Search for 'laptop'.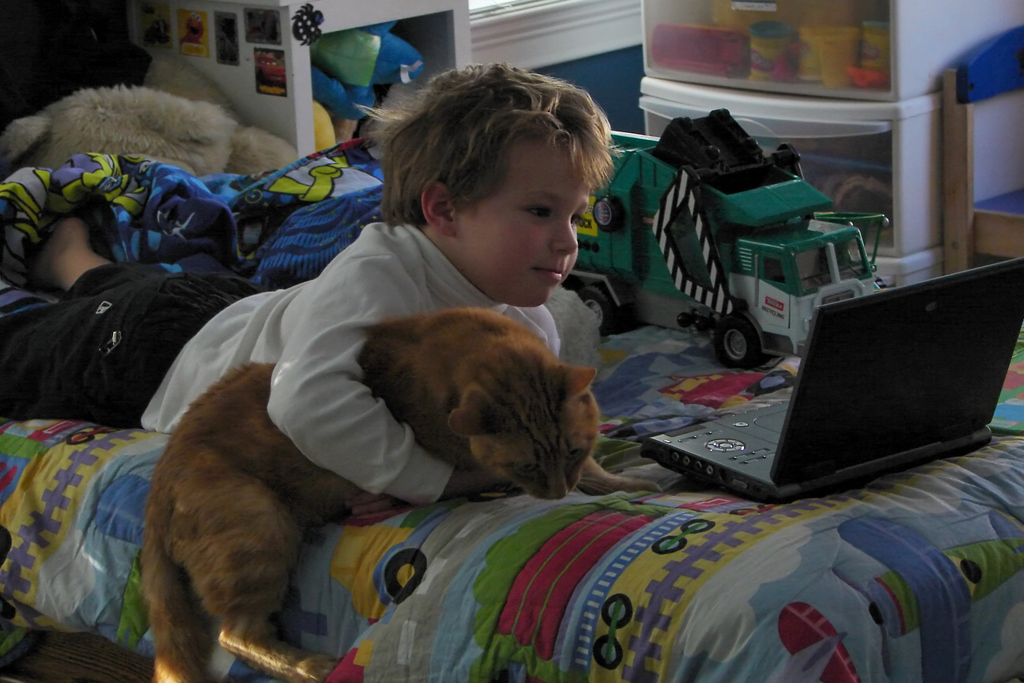
Found at {"x1": 623, "y1": 206, "x2": 1023, "y2": 495}.
